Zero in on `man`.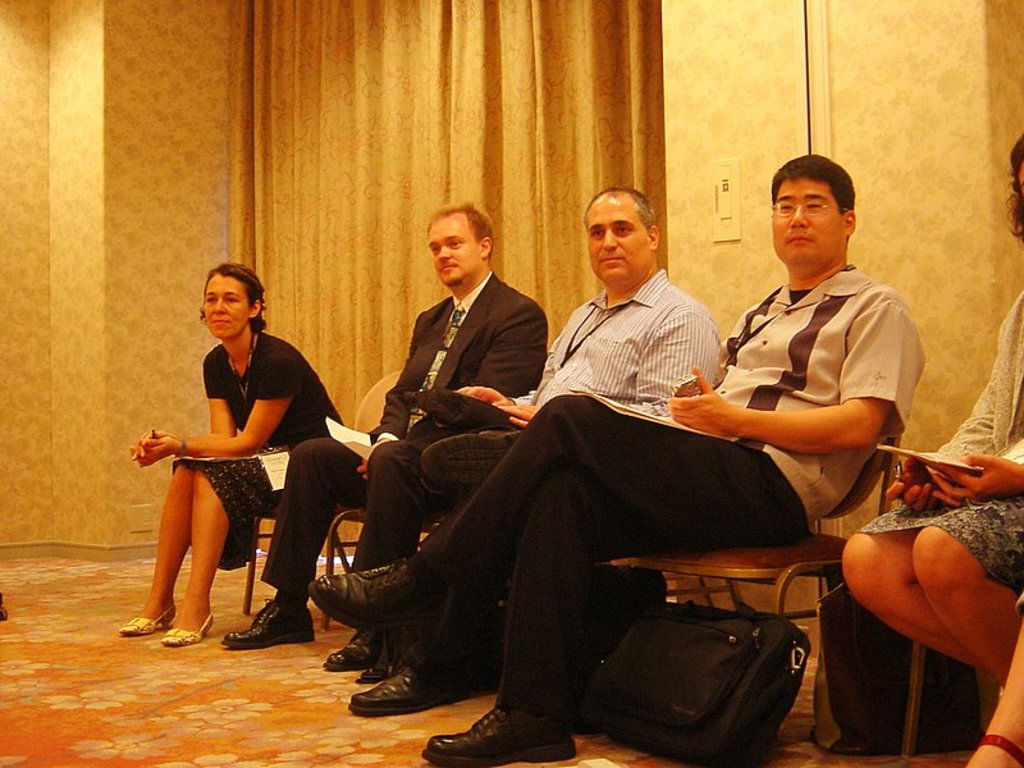
Zeroed in: 343/184/727/716.
